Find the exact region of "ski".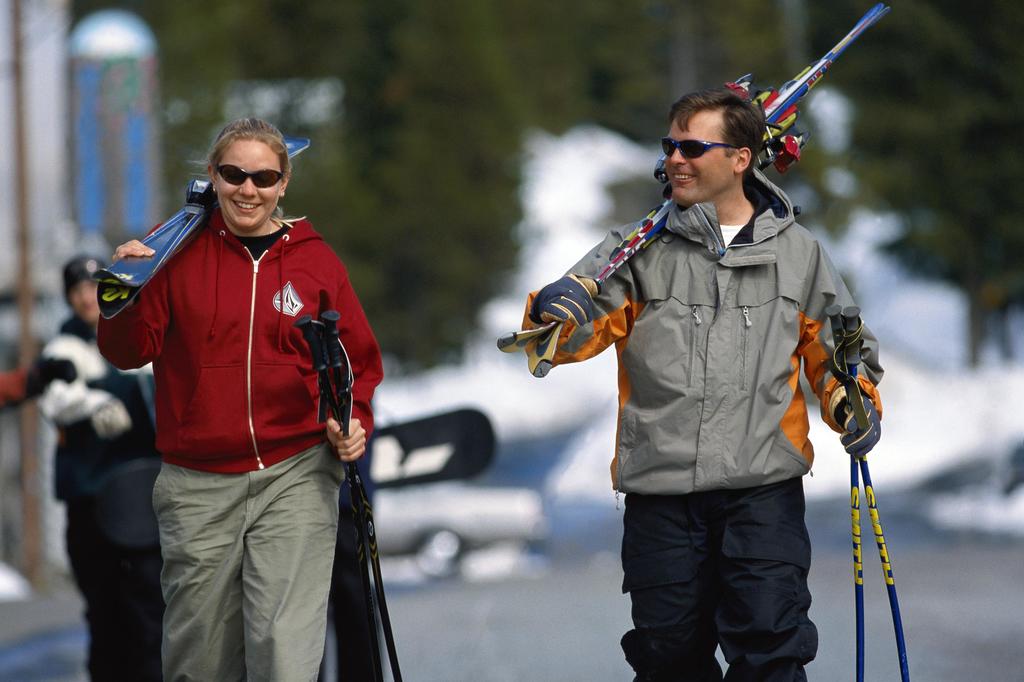
Exact region: BBox(488, 0, 915, 376).
